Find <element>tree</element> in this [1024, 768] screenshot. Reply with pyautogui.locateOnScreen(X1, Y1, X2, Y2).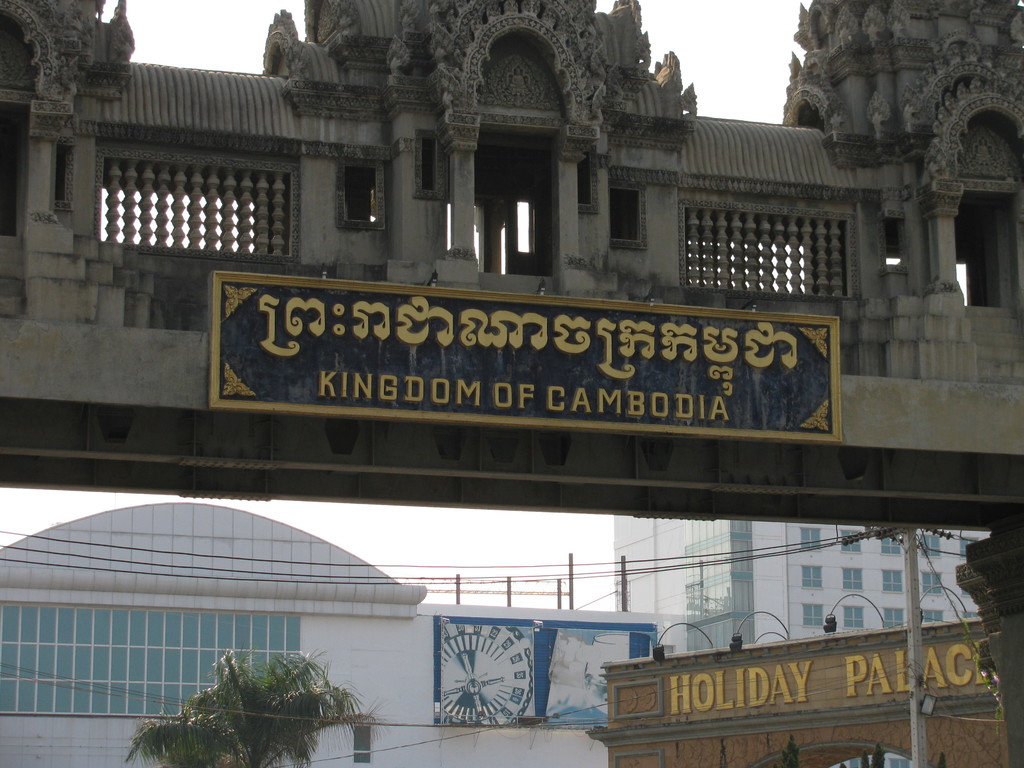
pyautogui.locateOnScreen(156, 655, 371, 751).
